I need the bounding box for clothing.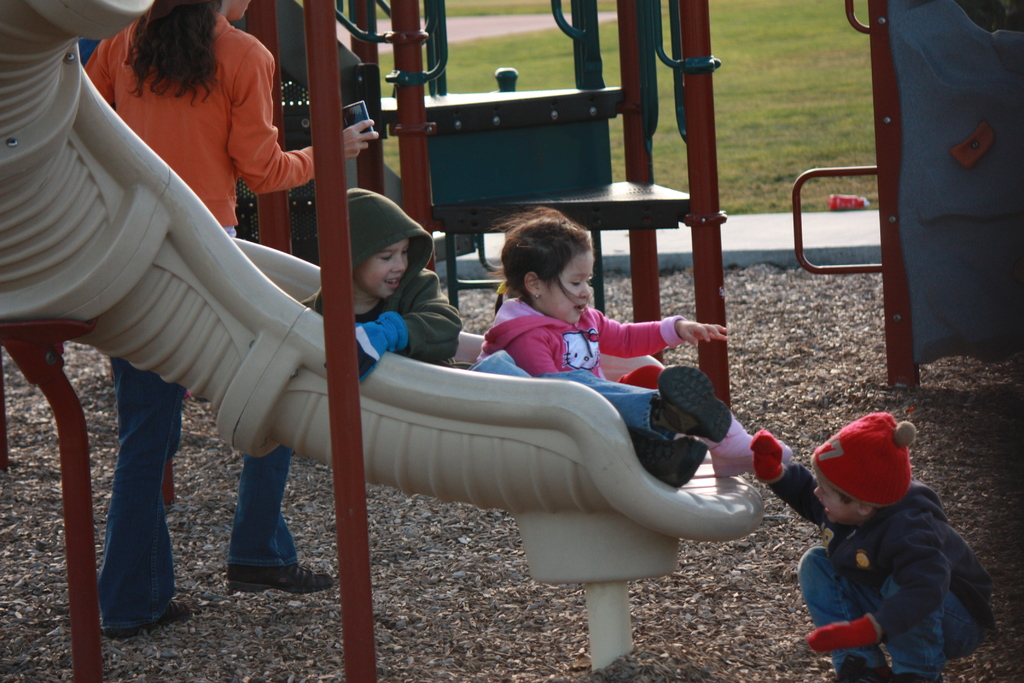
Here it is: 764, 484, 989, 634.
